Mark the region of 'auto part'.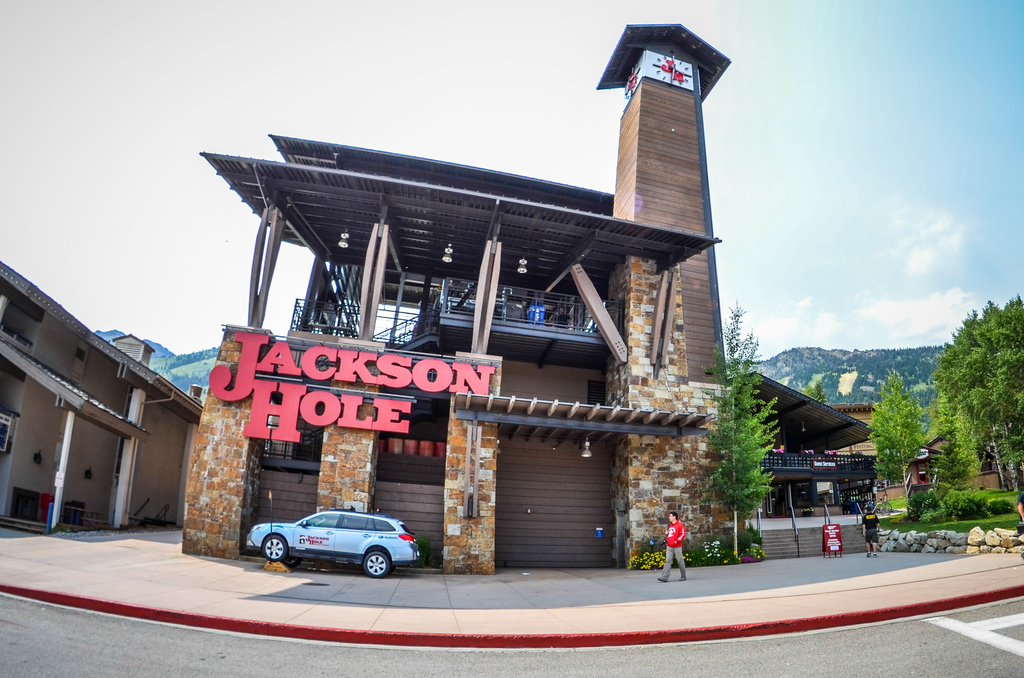
Region: bbox=[293, 511, 338, 557].
